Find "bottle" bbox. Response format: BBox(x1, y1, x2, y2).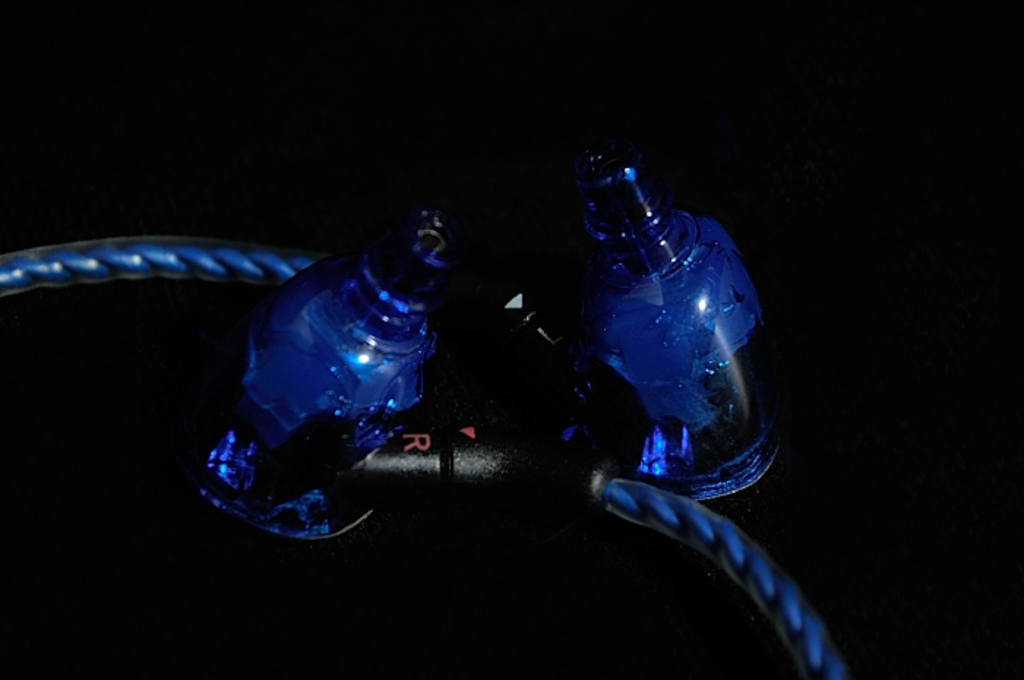
BBox(162, 177, 494, 540).
